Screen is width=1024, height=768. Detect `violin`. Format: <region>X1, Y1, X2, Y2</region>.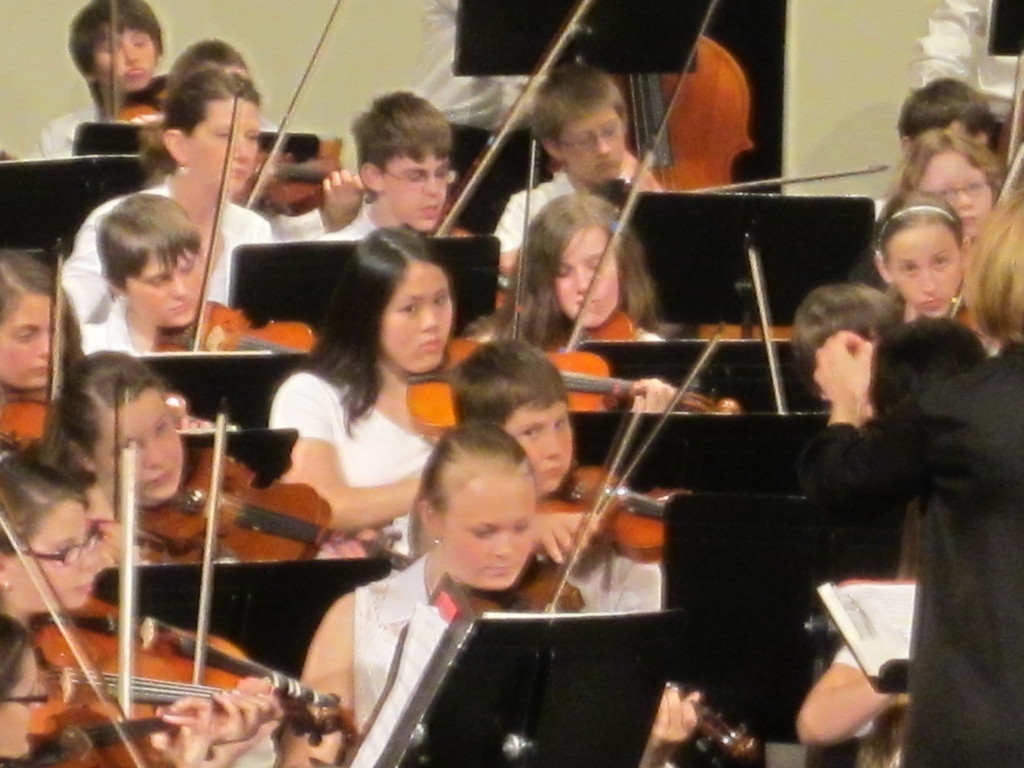
<region>106, 0, 168, 127</region>.
